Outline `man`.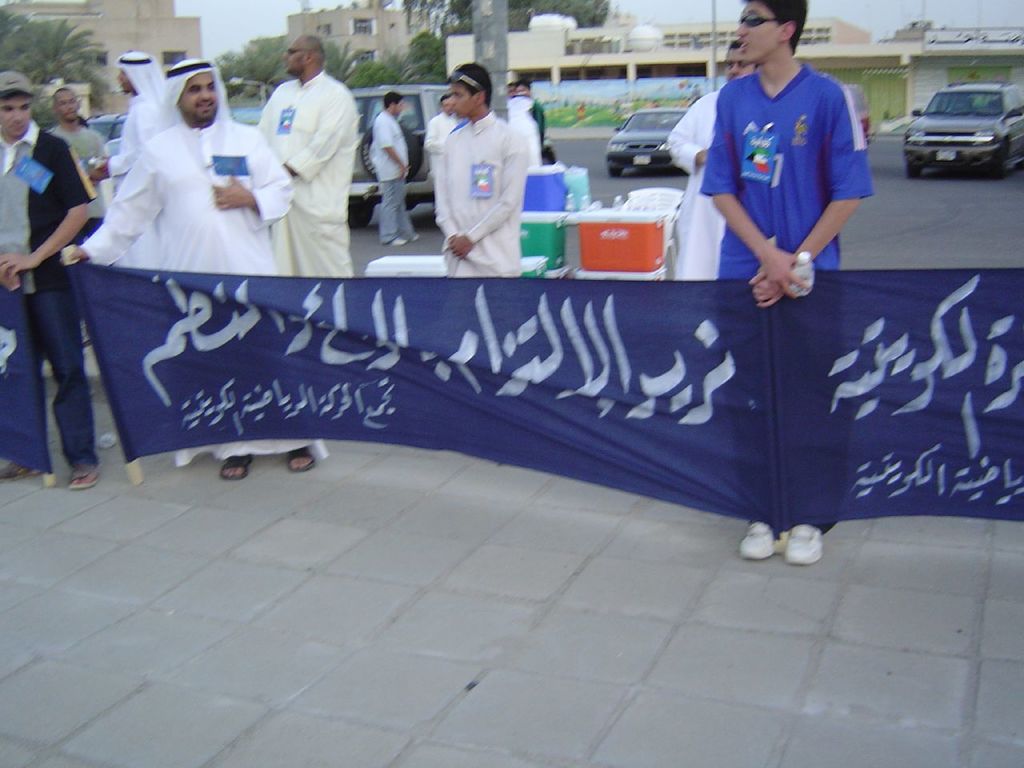
Outline: pyautogui.locateOnScreen(368, 89, 420, 246).
